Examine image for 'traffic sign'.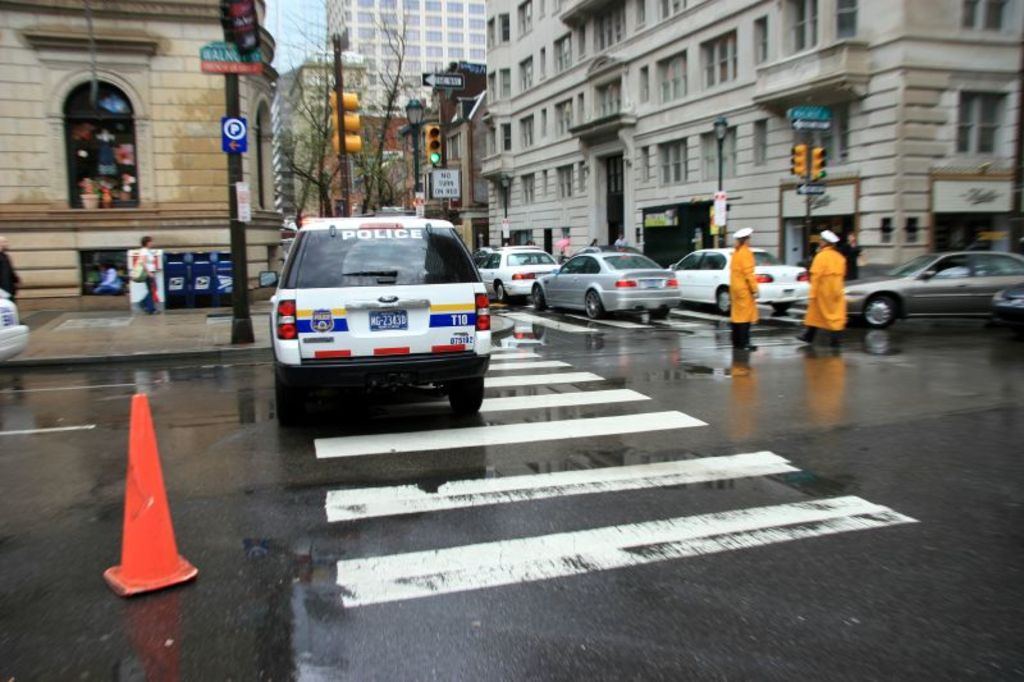
Examination result: Rect(234, 180, 252, 223).
